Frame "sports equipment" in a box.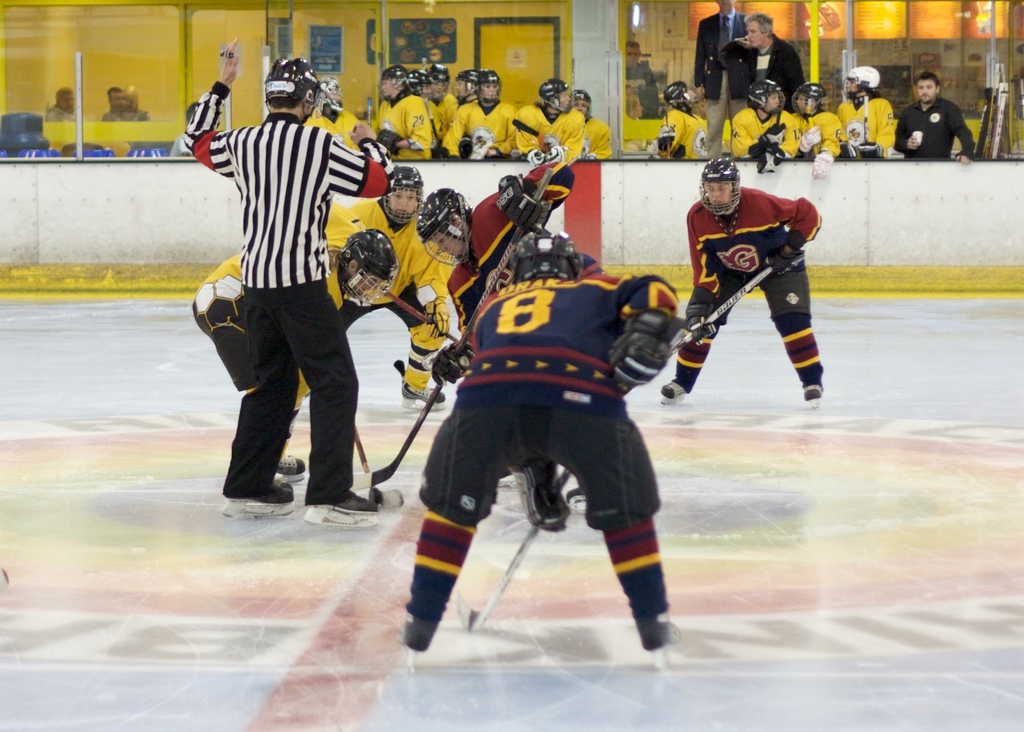
[x1=421, y1=184, x2=474, y2=261].
